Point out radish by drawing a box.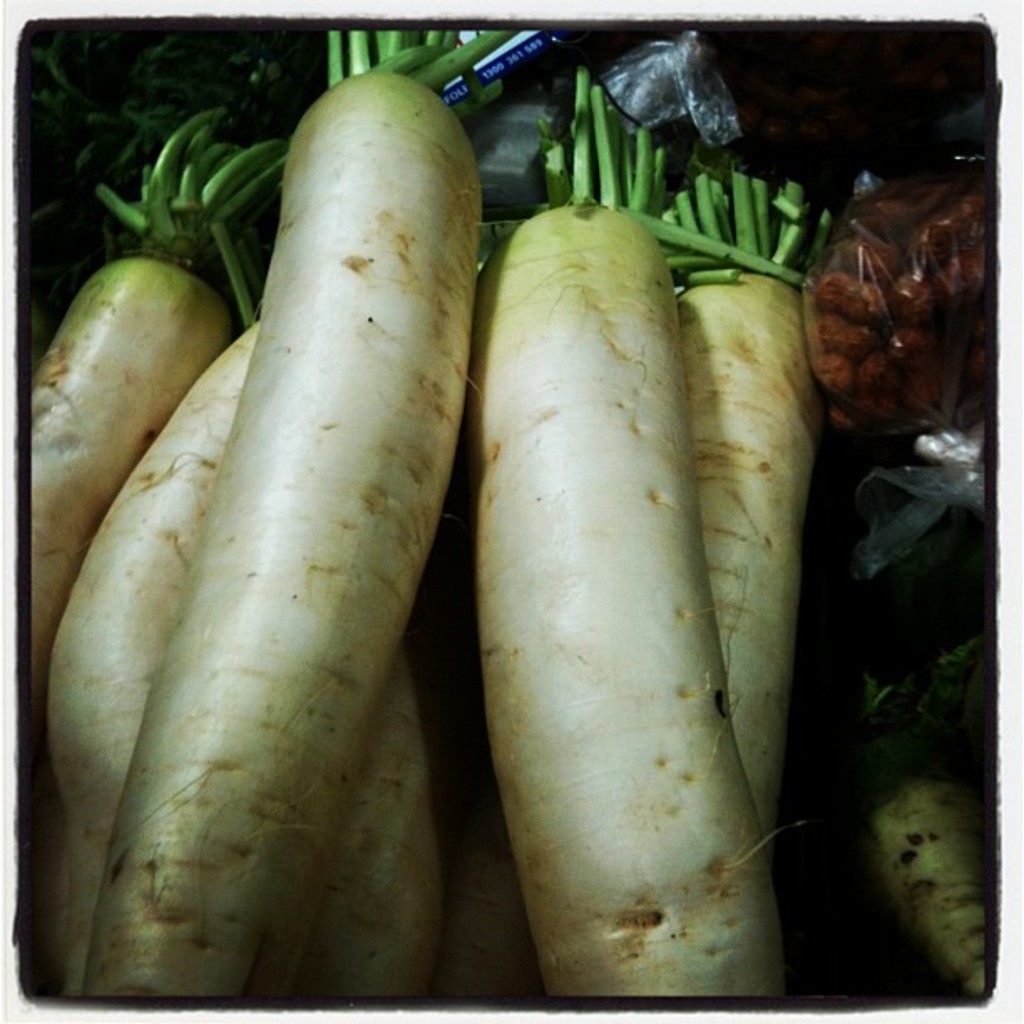
<box>32,303,264,1021</box>.
